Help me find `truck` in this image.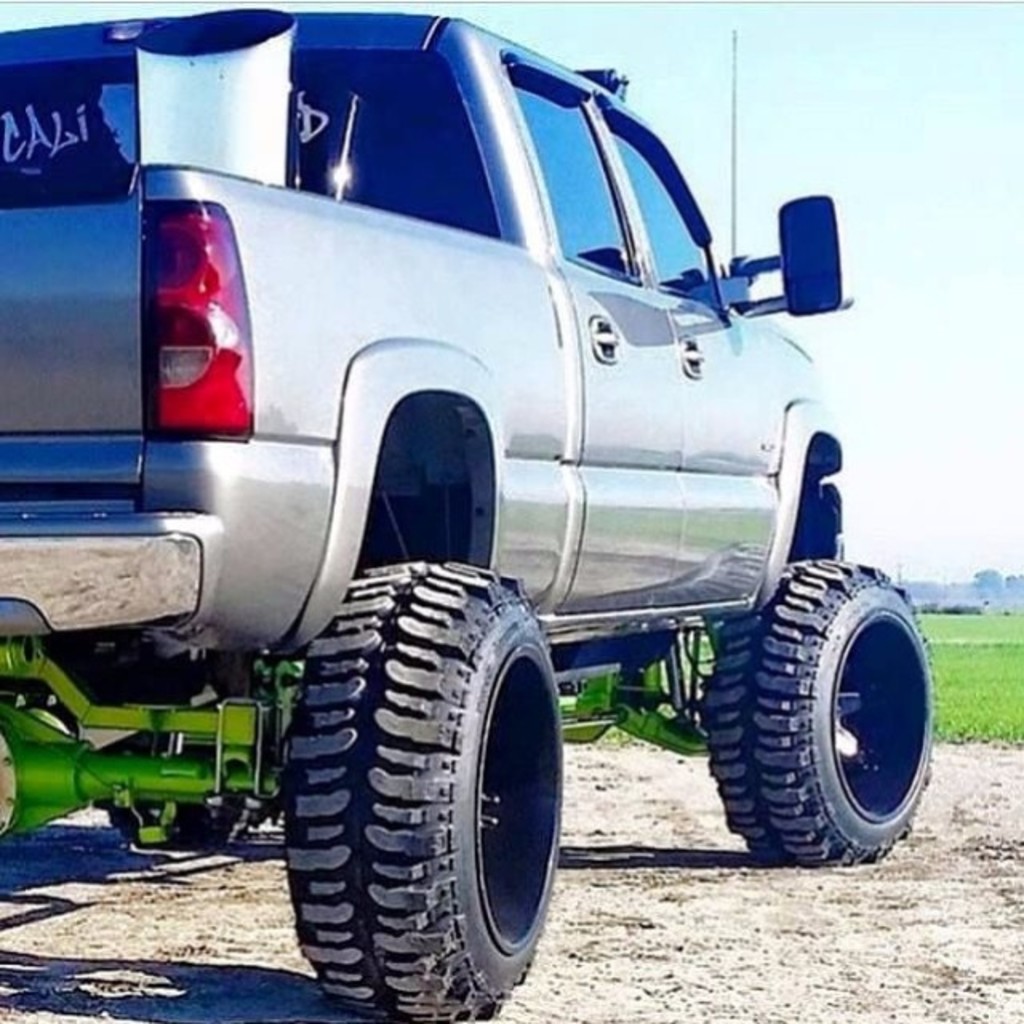
Found it: 21:10:933:963.
